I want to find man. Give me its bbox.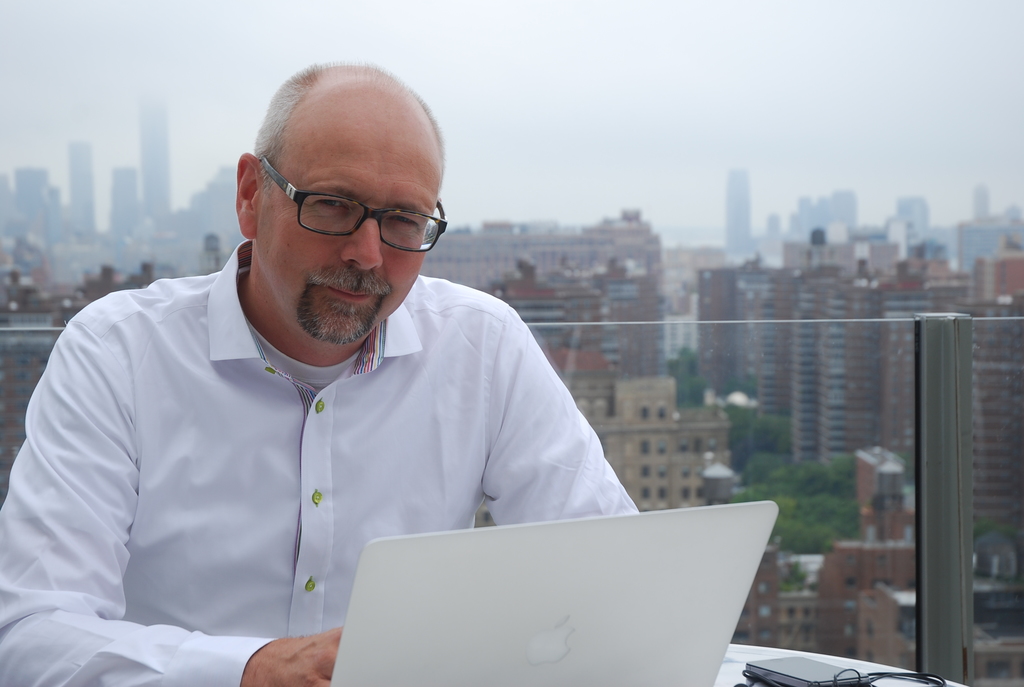
bbox=[42, 76, 703, 652].
